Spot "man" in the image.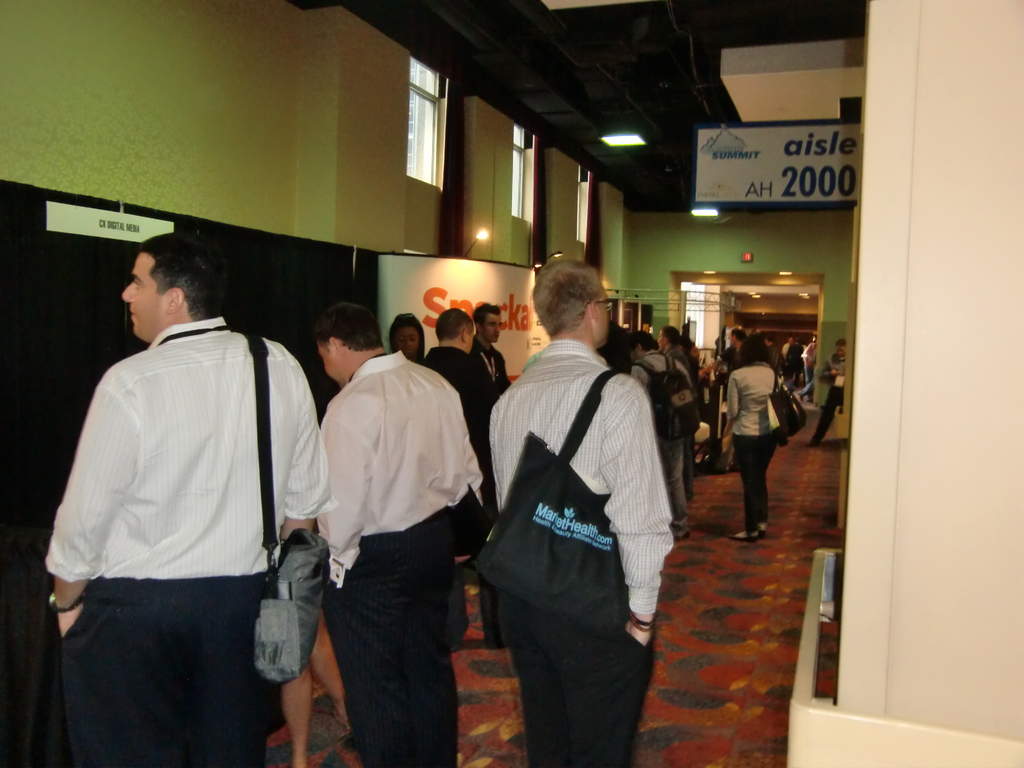
"man" found at <bbox>472, 298, 516, 392</bbox>.
